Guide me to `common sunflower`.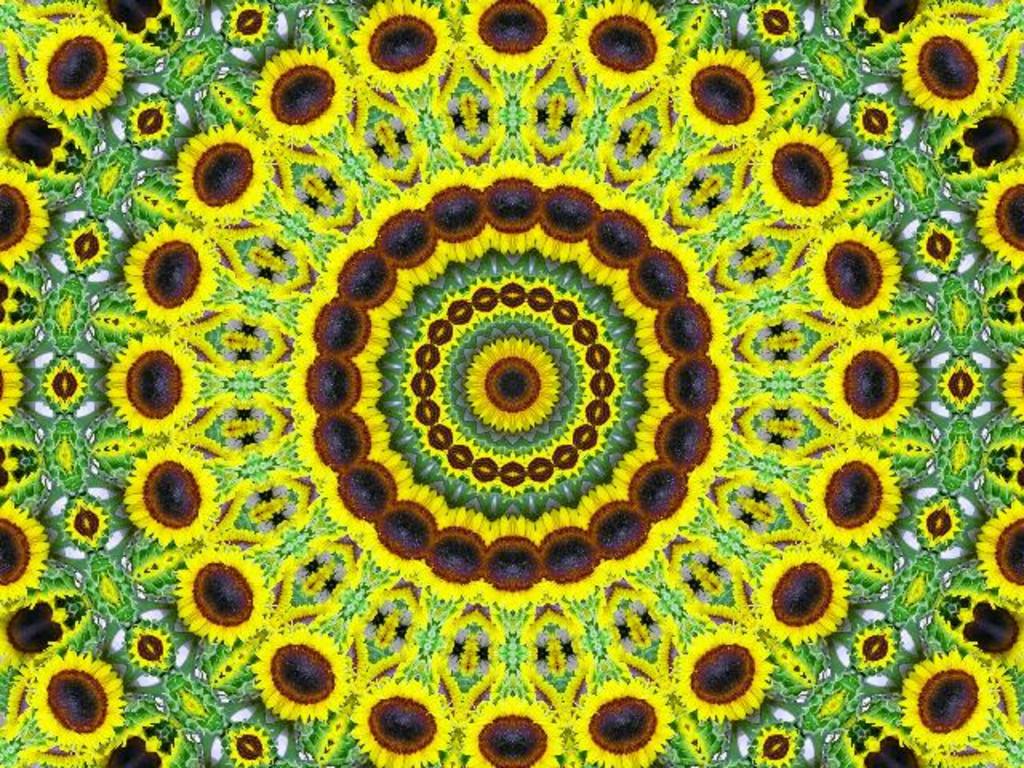
Guidance: x1=917 y1=680 x2=1000 y2=750.
